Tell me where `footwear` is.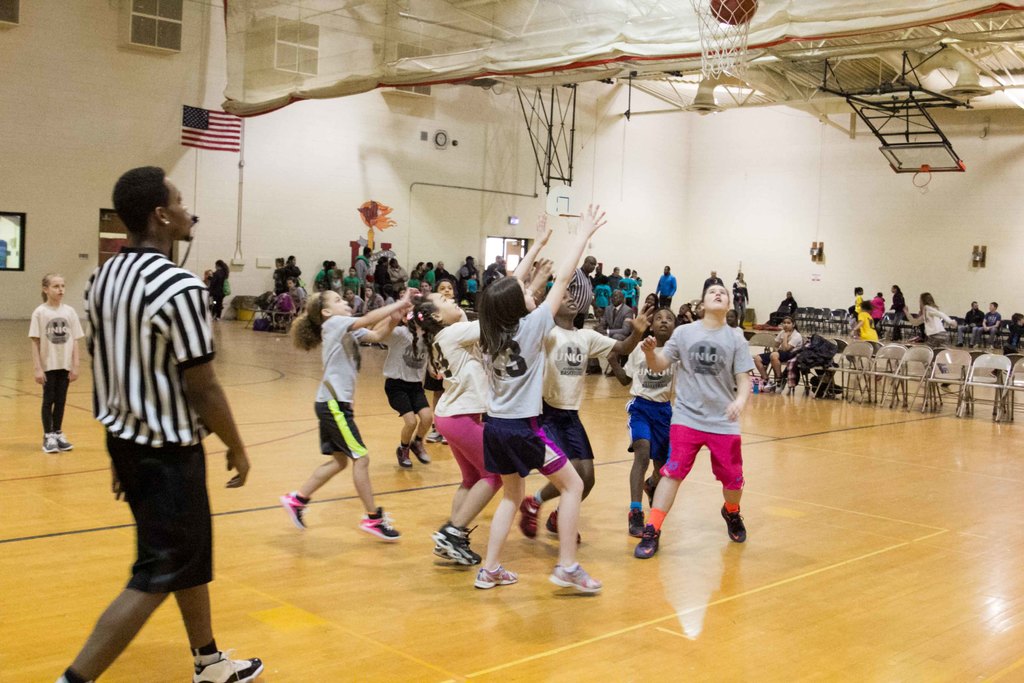
`footwear` is at <box>430,427,444,441</box>.
